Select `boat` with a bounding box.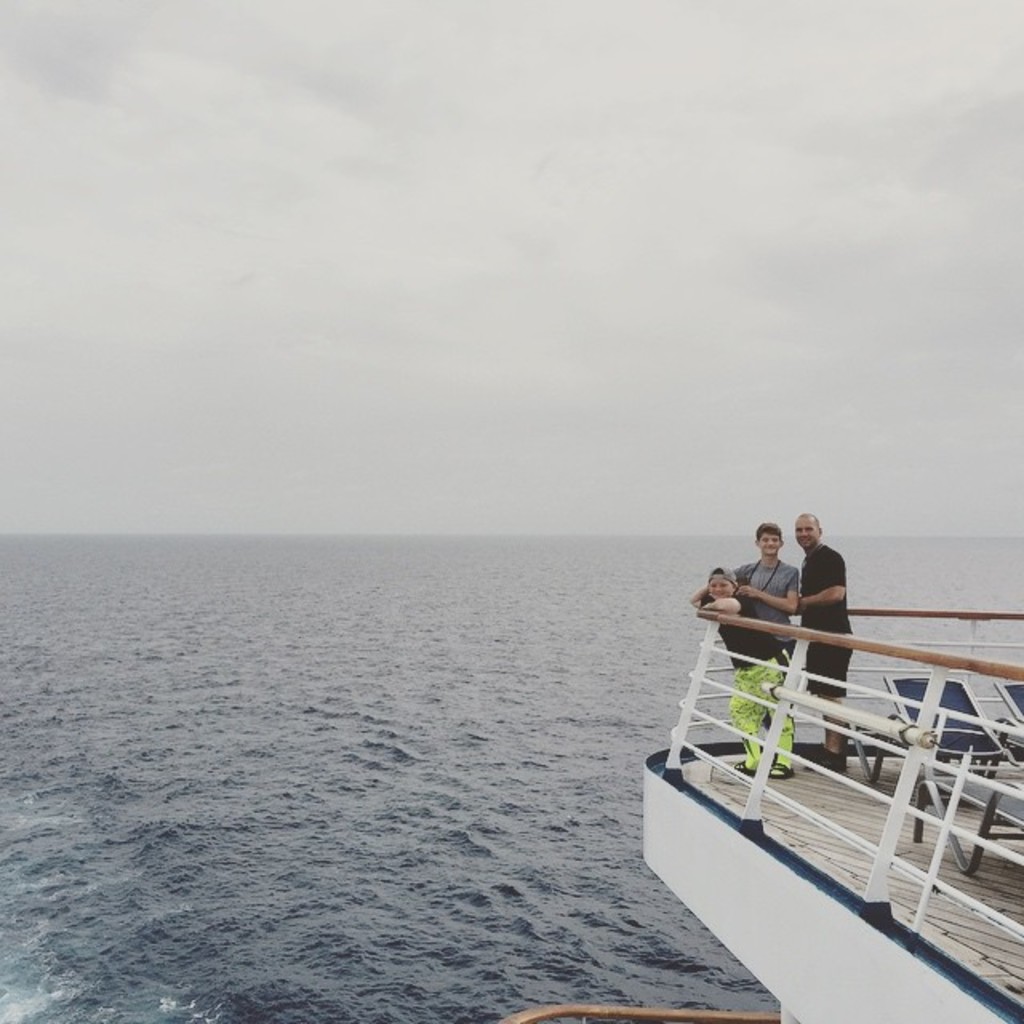
<box>659,475,1021,1010</box>.
